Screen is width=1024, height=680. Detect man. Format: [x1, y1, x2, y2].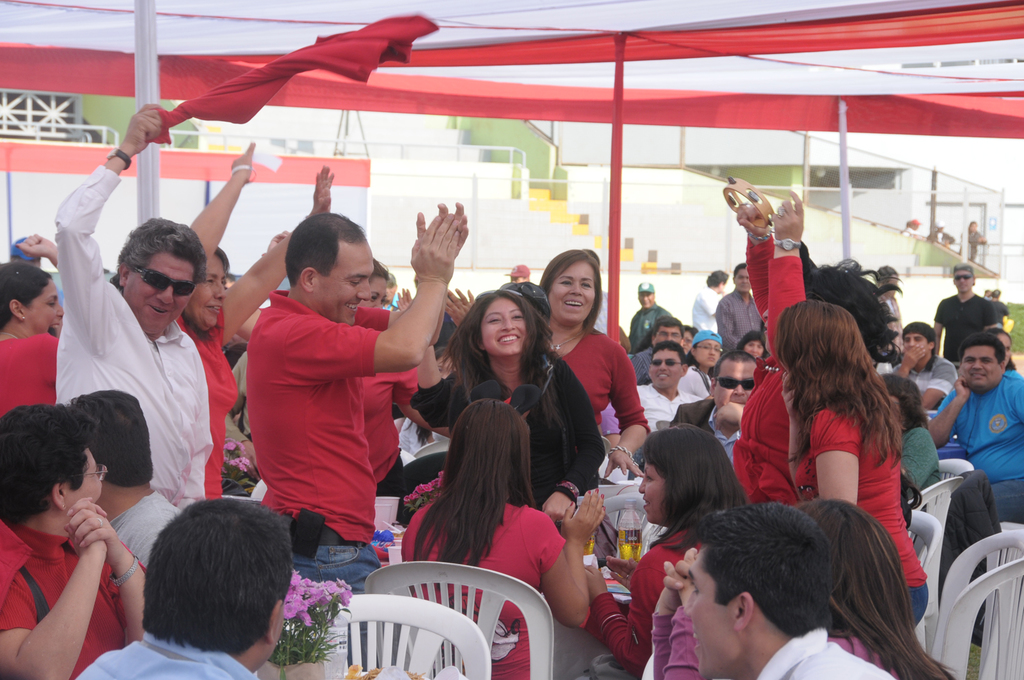
[0, 400, 150, 679].
